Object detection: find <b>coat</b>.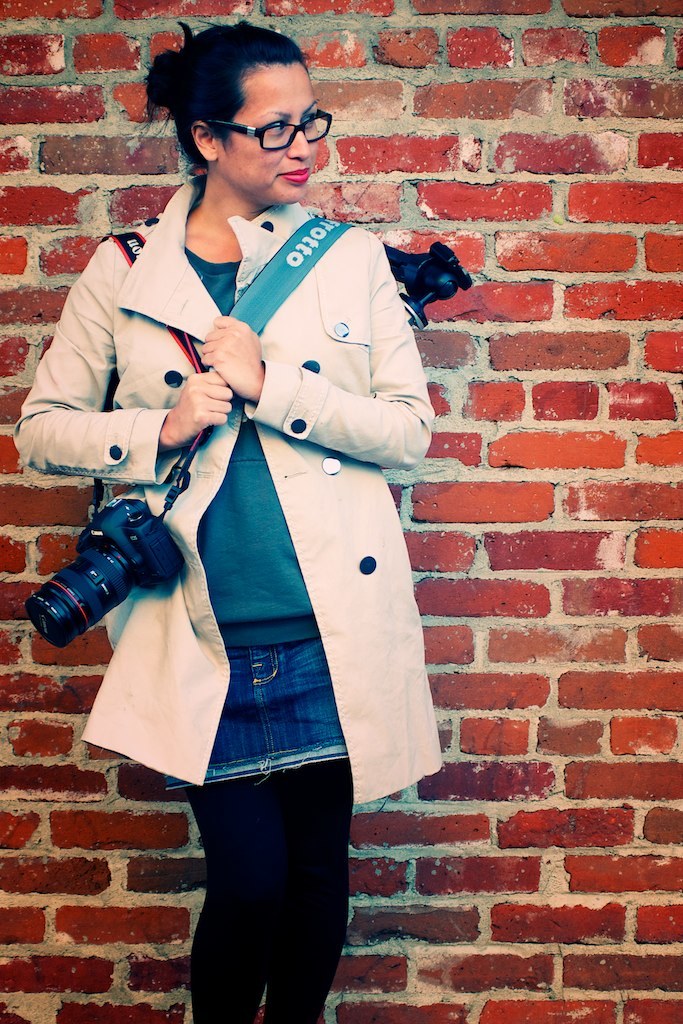
<region>11, 171, 458, 809</region>.
